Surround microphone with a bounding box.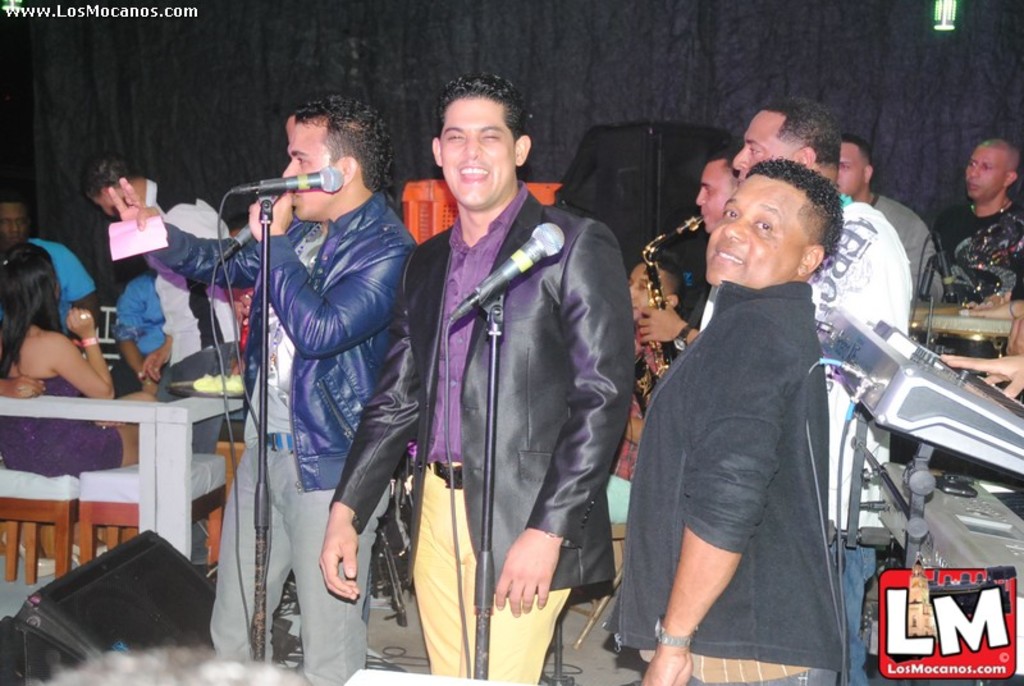
region(448, 223, 567, 330).
